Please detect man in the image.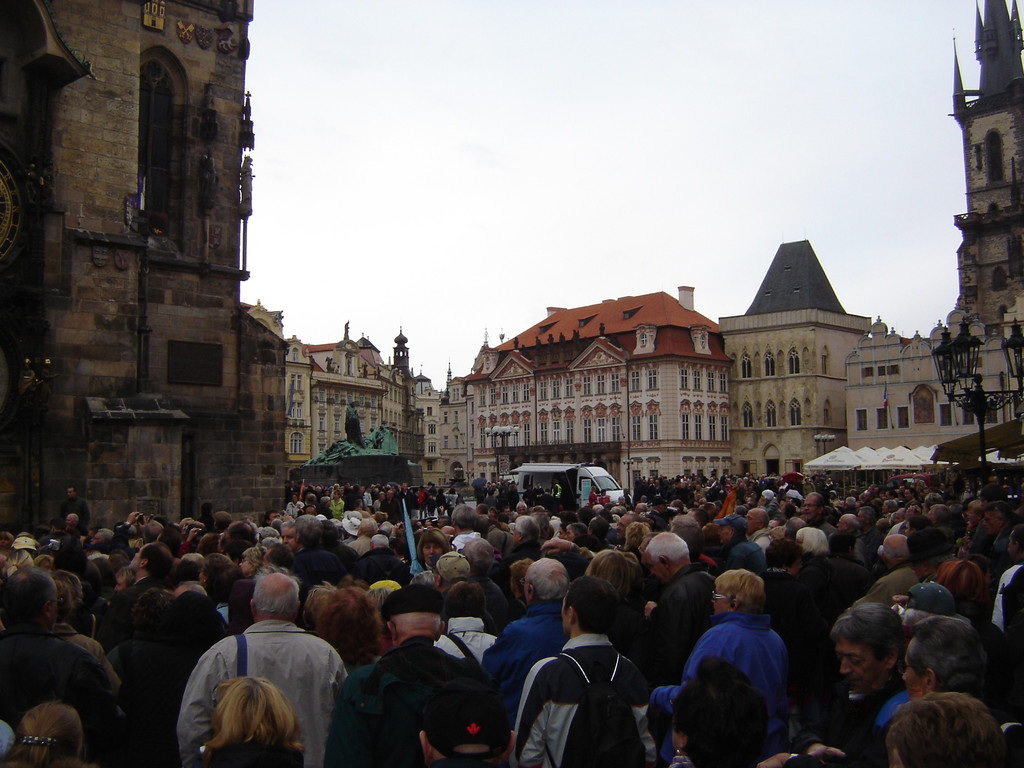
Rect(428, 482, 439, 496).
